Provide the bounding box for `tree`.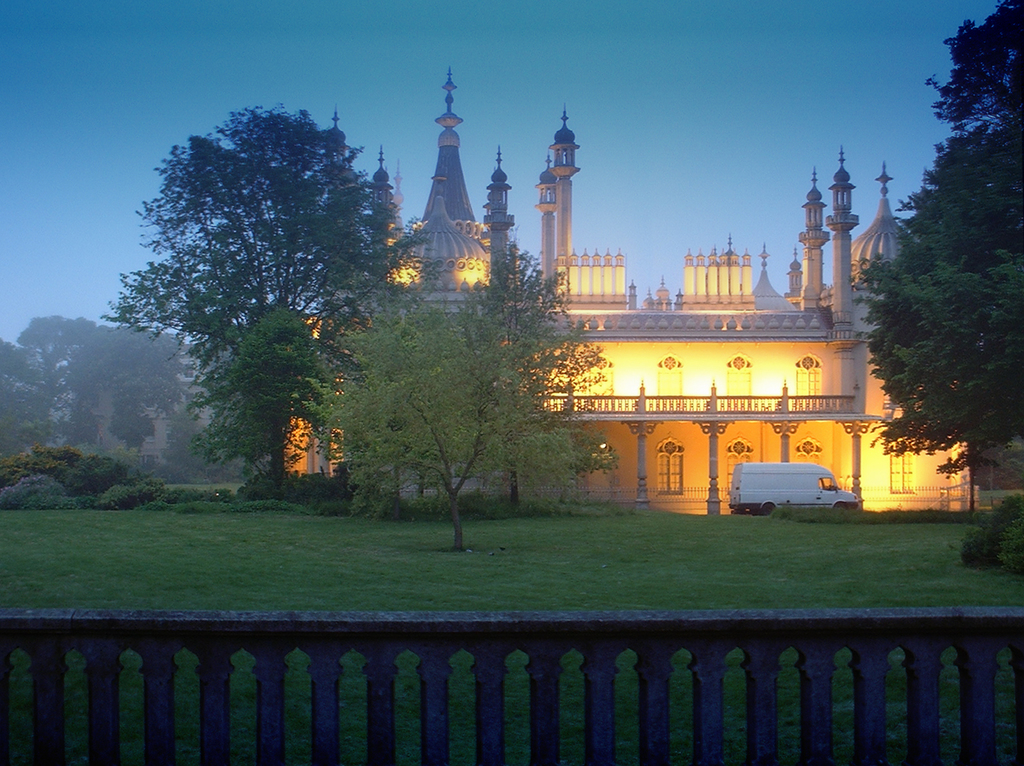
x1=187 y1=308 x2=333 y2=502.
